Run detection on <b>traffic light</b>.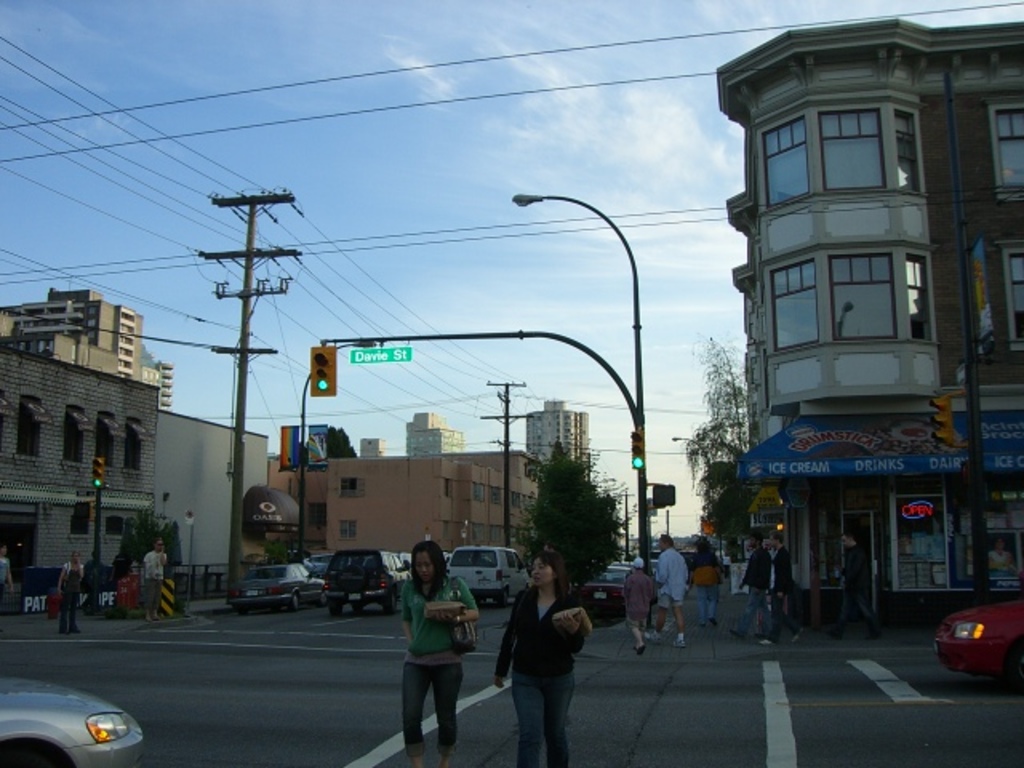
Result: [x1=654, y1=485, x2=675, y2=509].
